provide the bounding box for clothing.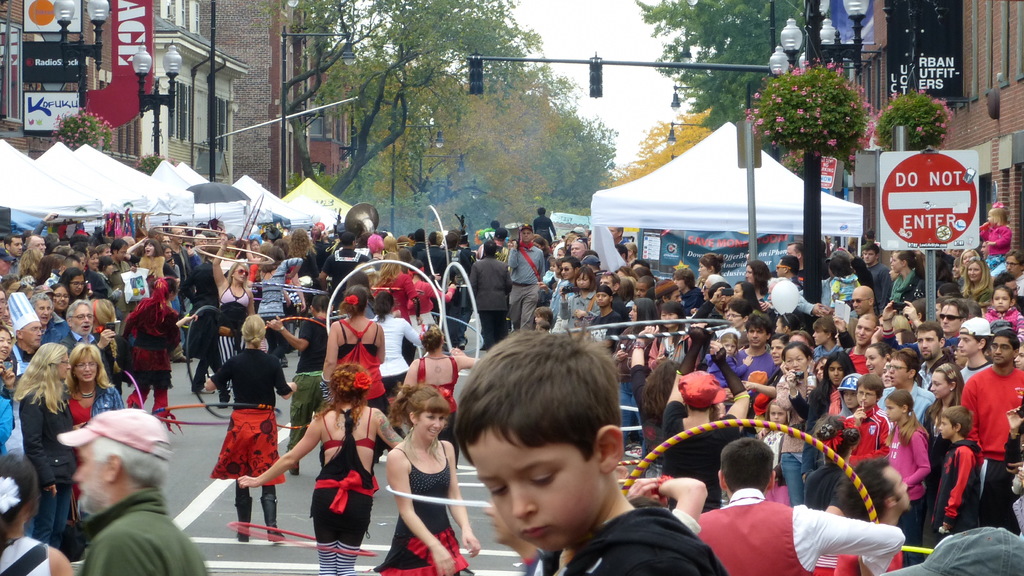
[left=129, top=292, right=179, bottom=407].
